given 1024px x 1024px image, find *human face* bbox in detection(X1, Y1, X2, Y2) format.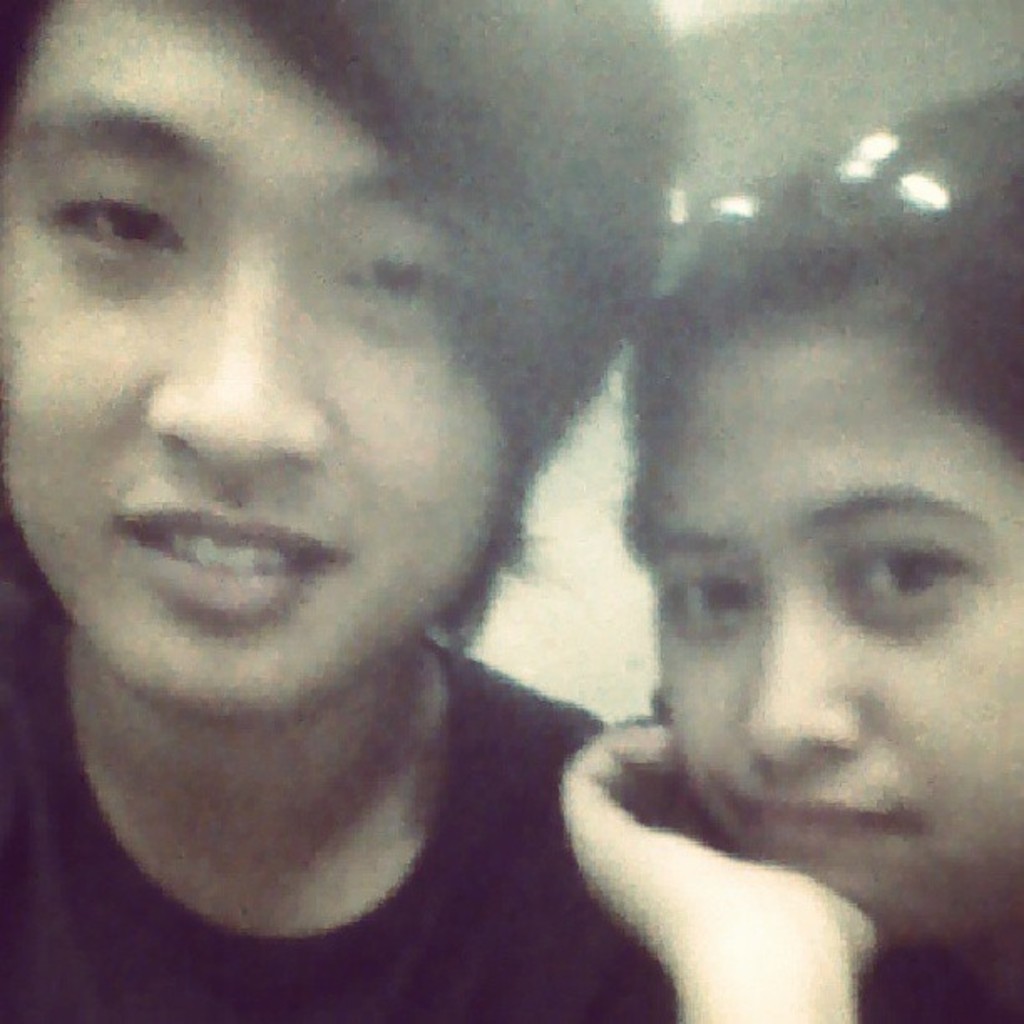
detection(0, 0, 512, 719).
